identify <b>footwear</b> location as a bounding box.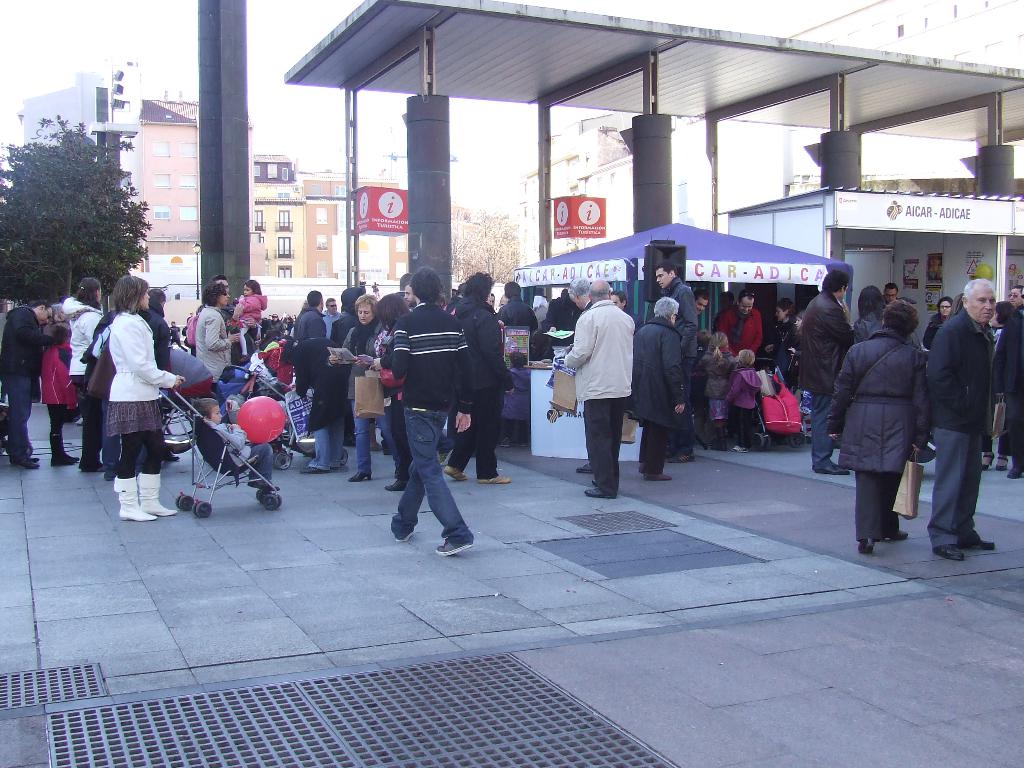
[x1=382, y1=480, x2=408, y2=491].
